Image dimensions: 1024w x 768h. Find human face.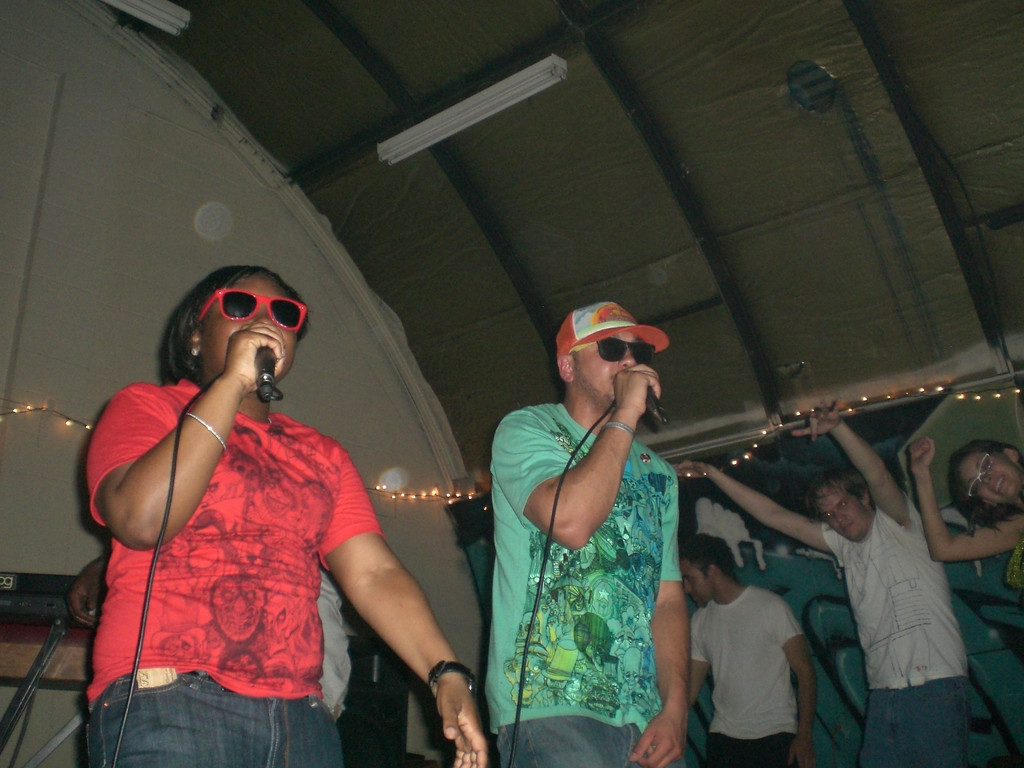
<box>682,559,716,607</box>.
